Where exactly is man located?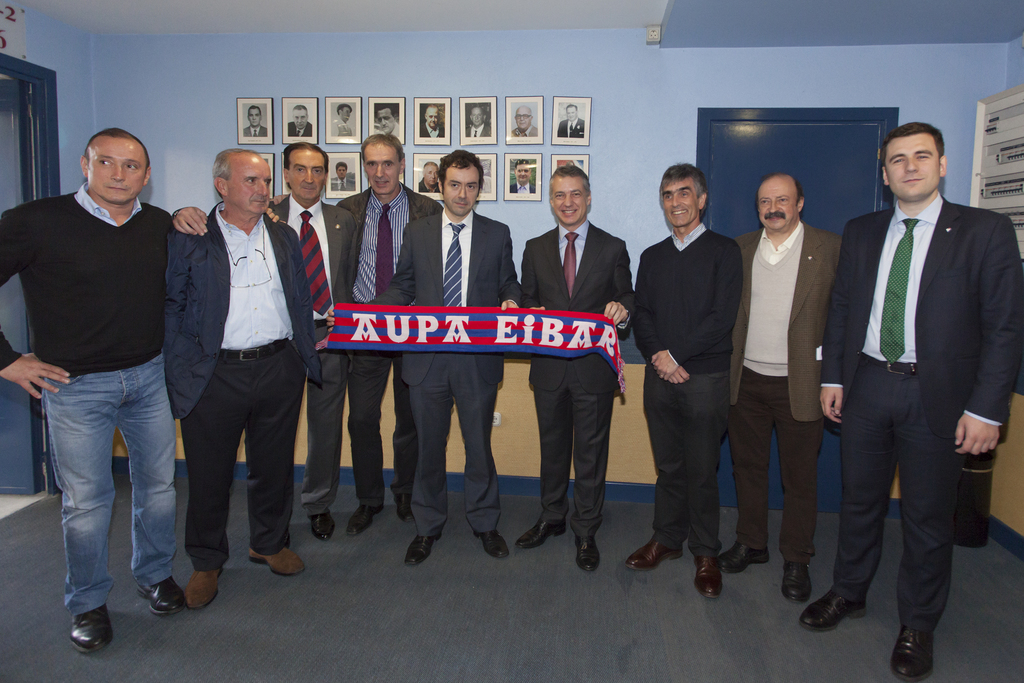
Its bounding box is select_region(721, 166, 842, 609).
